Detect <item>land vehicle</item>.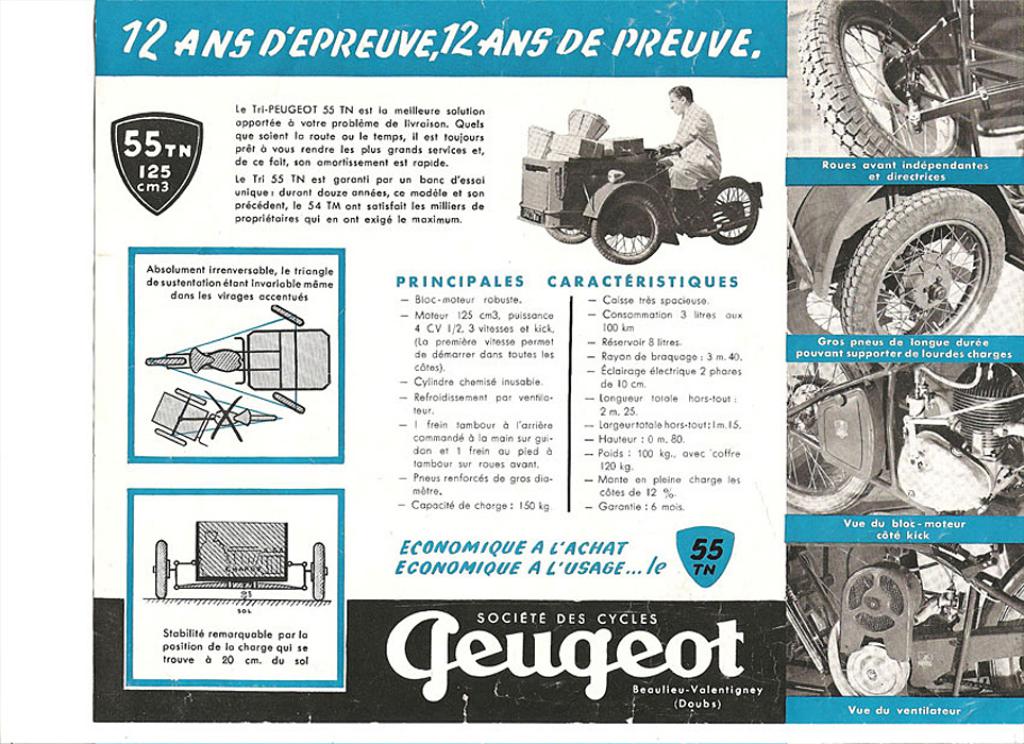
Detected at [left=785, top=546, right=1023, bottom=698].
